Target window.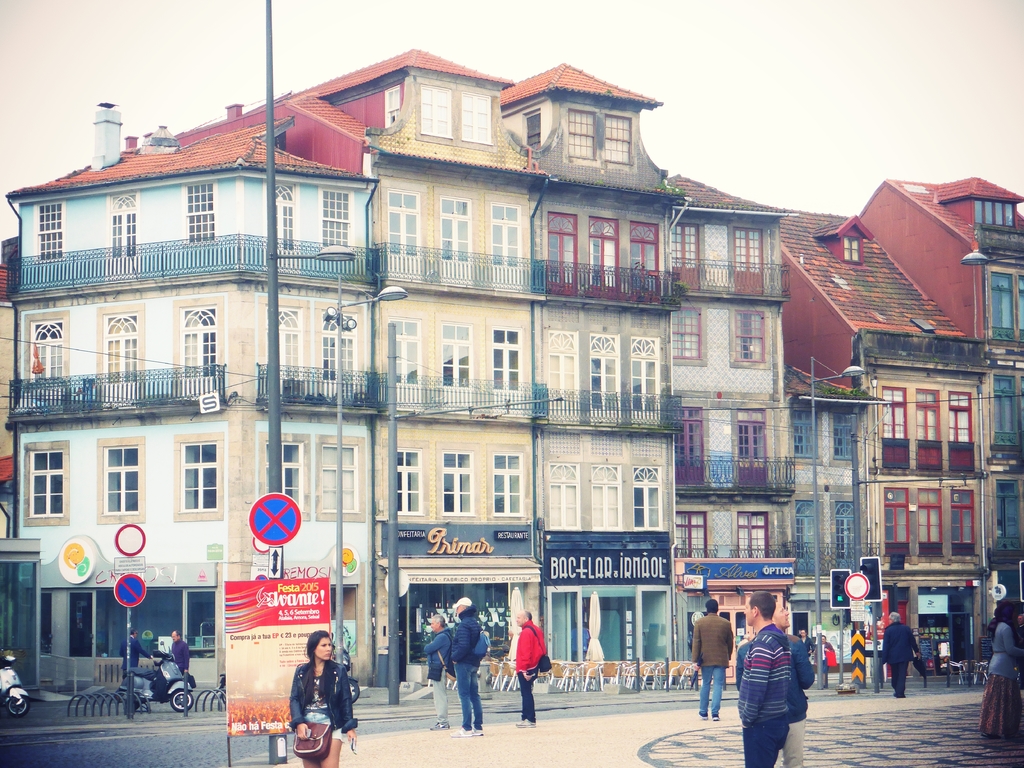
Target region: [1018,275,1023,333].
